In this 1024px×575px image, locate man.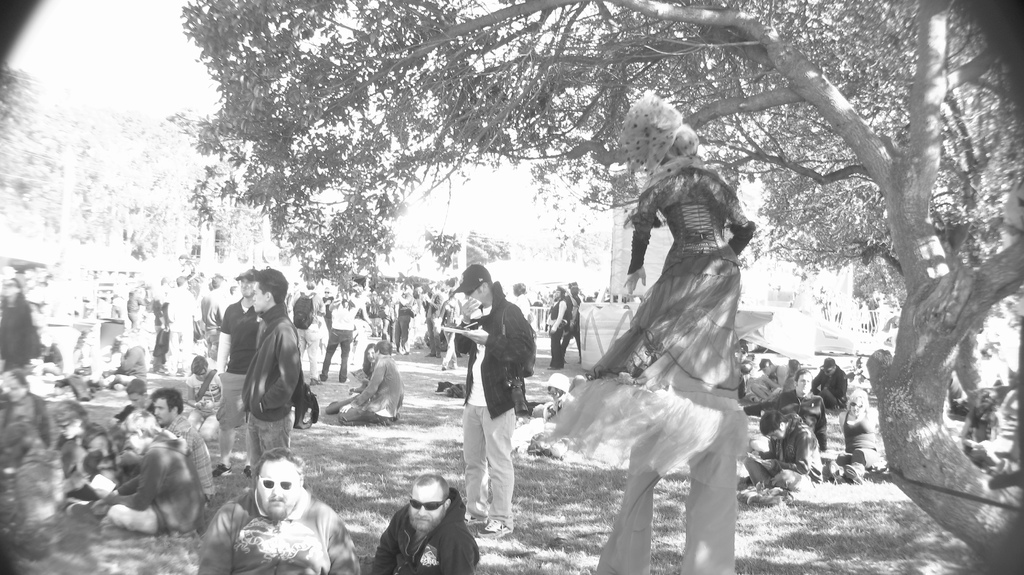
Bounding box: [452, 258, 532, 538].
